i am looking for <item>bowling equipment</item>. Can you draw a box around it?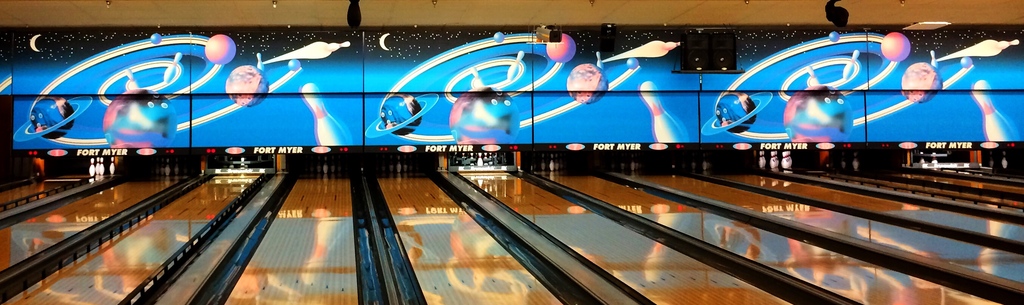
Sure, the bounding box is (803, 70, 818, 86).
